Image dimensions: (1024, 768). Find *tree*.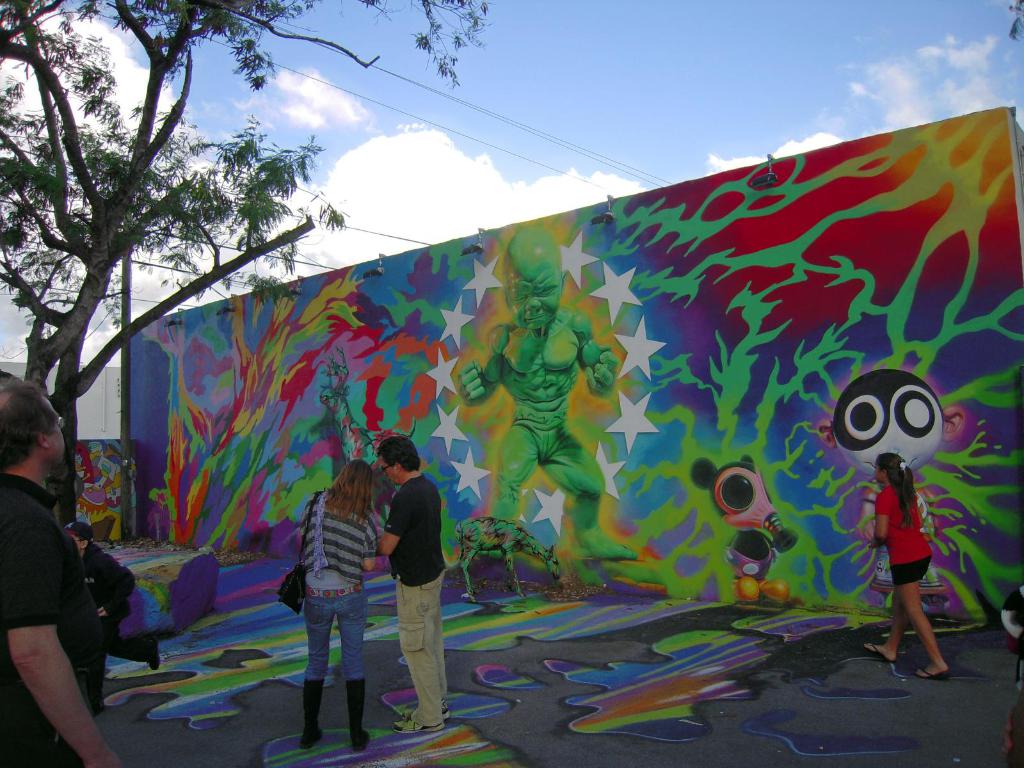
box(0, 0, 501, 531).
